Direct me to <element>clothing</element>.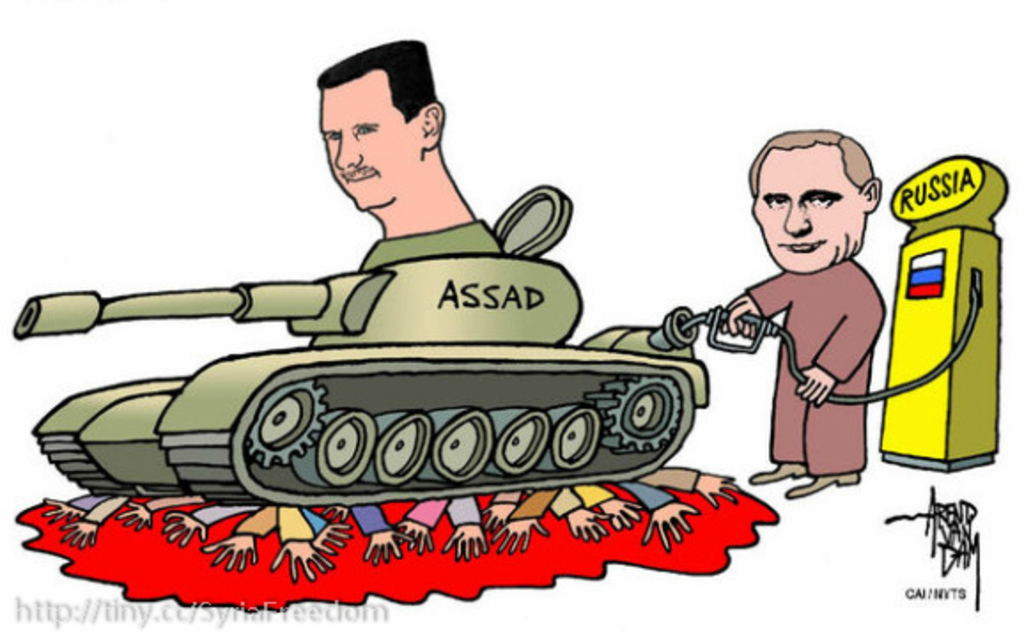
Direction: <box>728,267,882,473</box>.
